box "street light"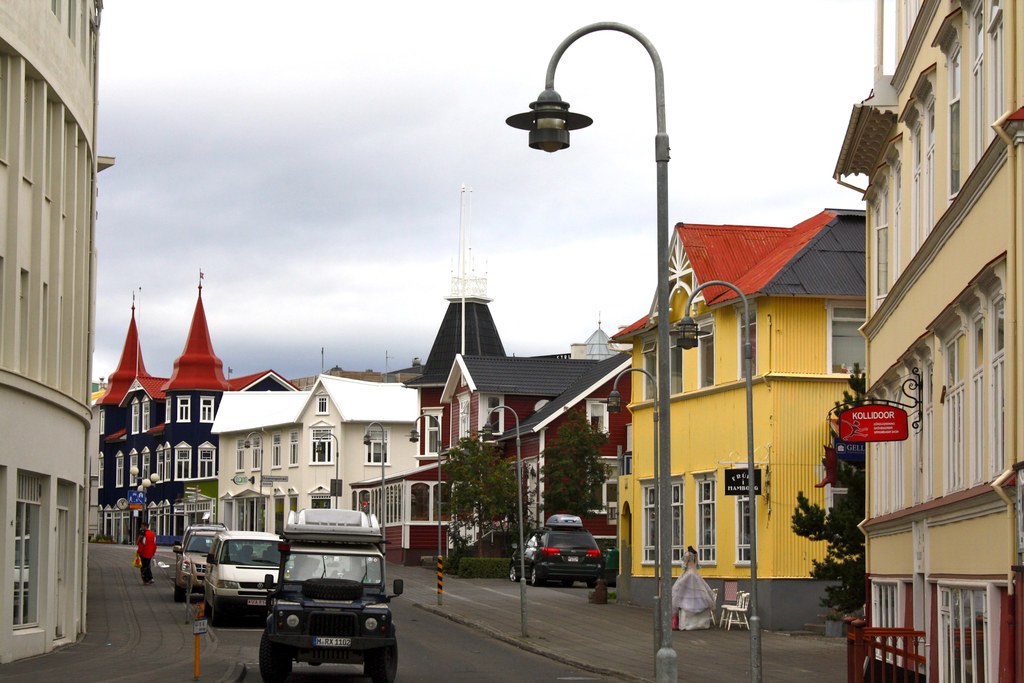
479, 403, 525, 637
